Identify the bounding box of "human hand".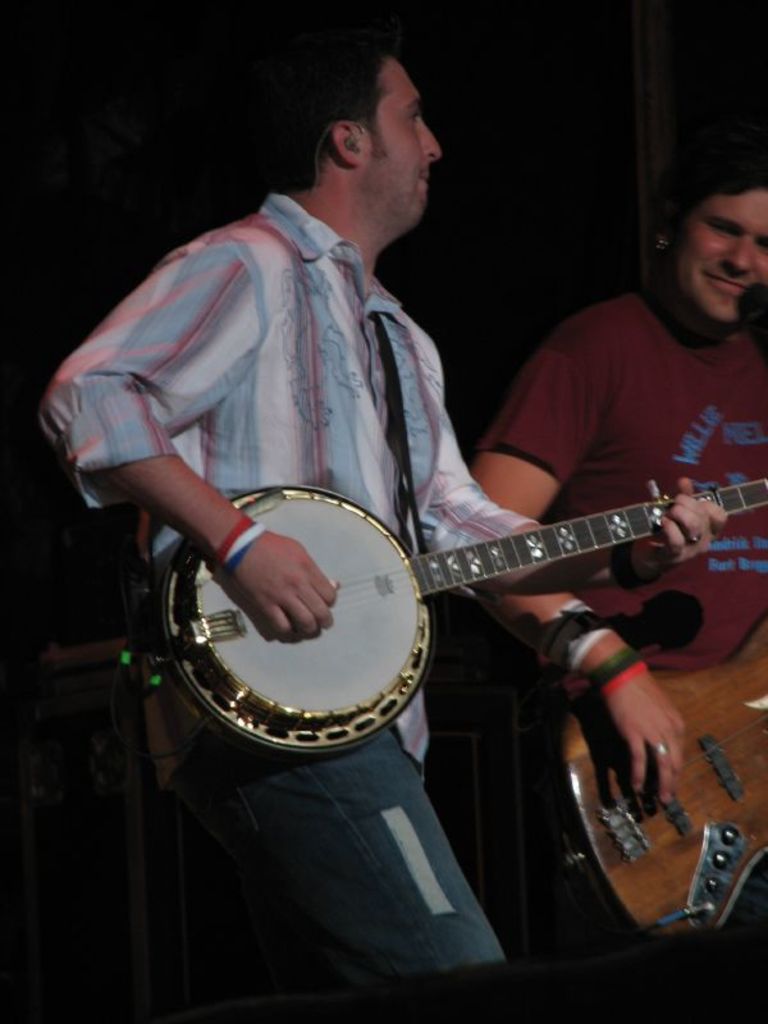
BBox(649, 465, 724, 568).
